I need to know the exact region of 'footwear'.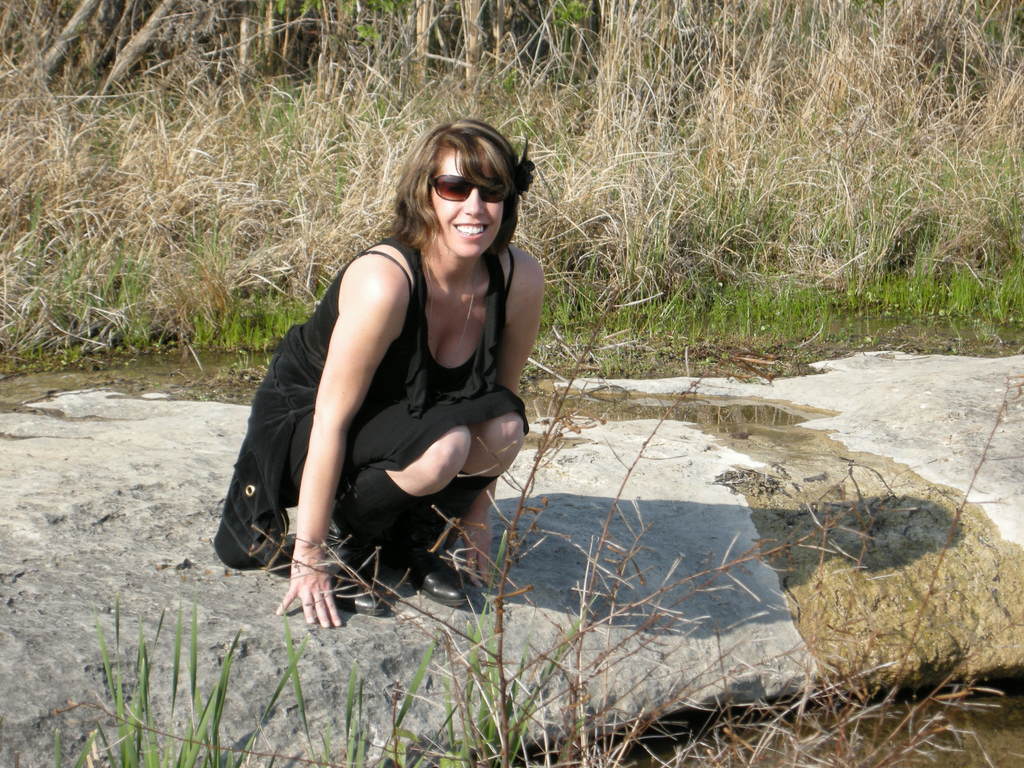
Region: {"x1": 314, "y1": 552, "x2": 397, "y2": 618}.
